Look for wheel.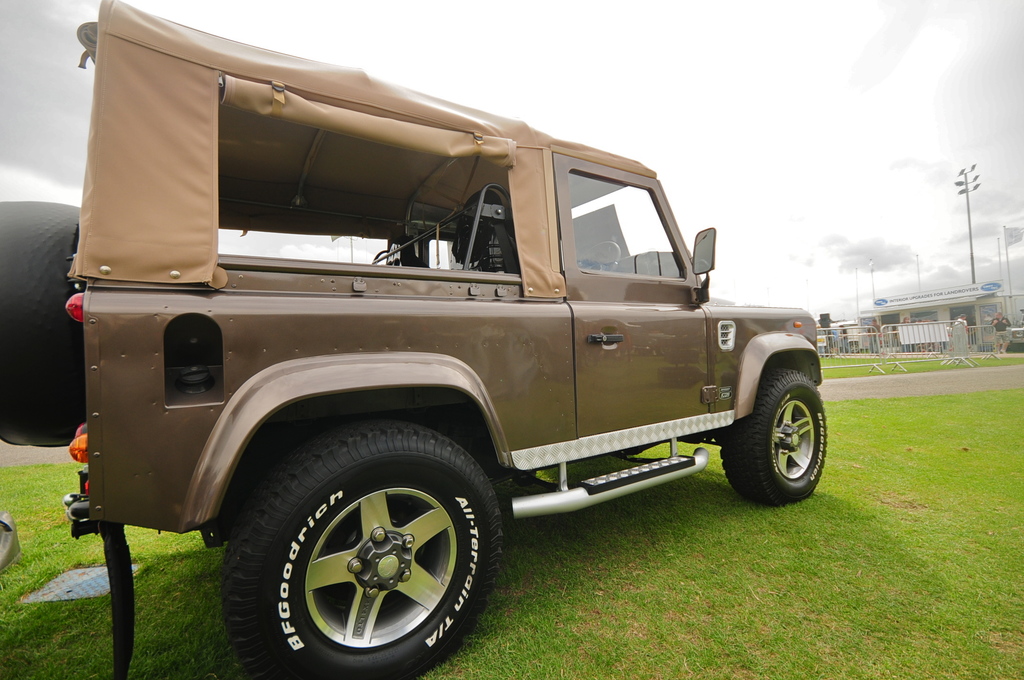
Found: BBox(0, 198, 84, 448).
